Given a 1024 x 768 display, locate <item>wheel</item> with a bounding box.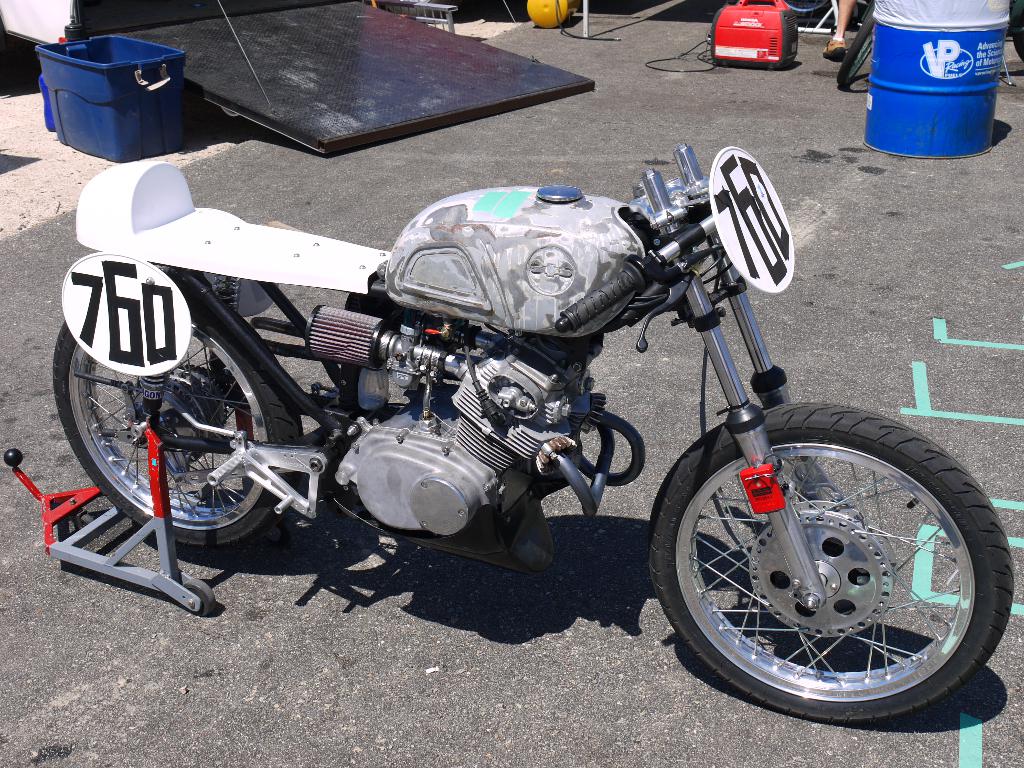
Located: select_region(1016, 37, 1023, 58).
